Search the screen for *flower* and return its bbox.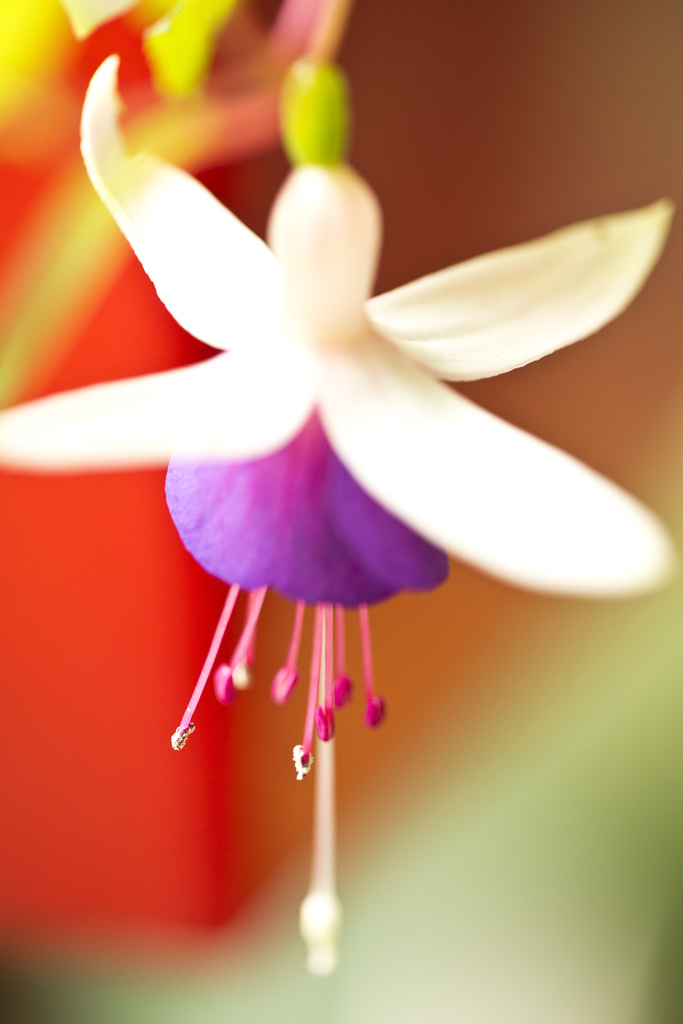
Found: {"x1": 0, "y1": 56, "x2": 681, "y2": 982}.
